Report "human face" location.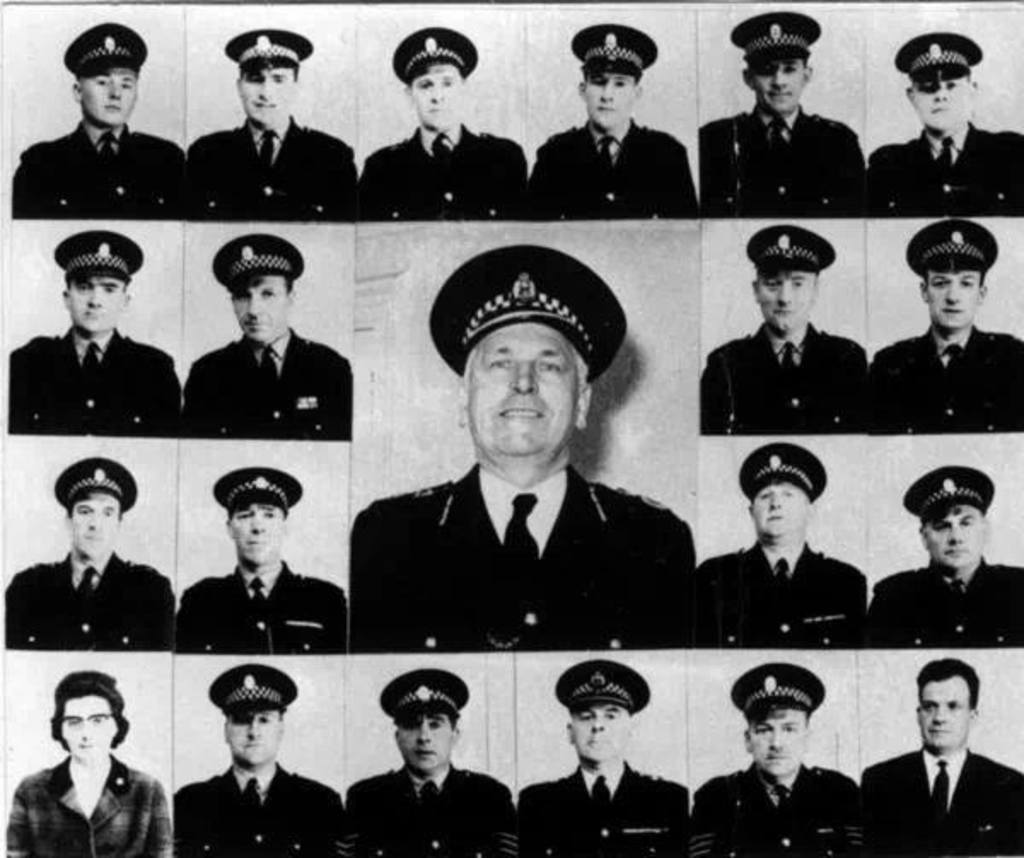
Report: <region>459, 321, 584, 457</region>.
